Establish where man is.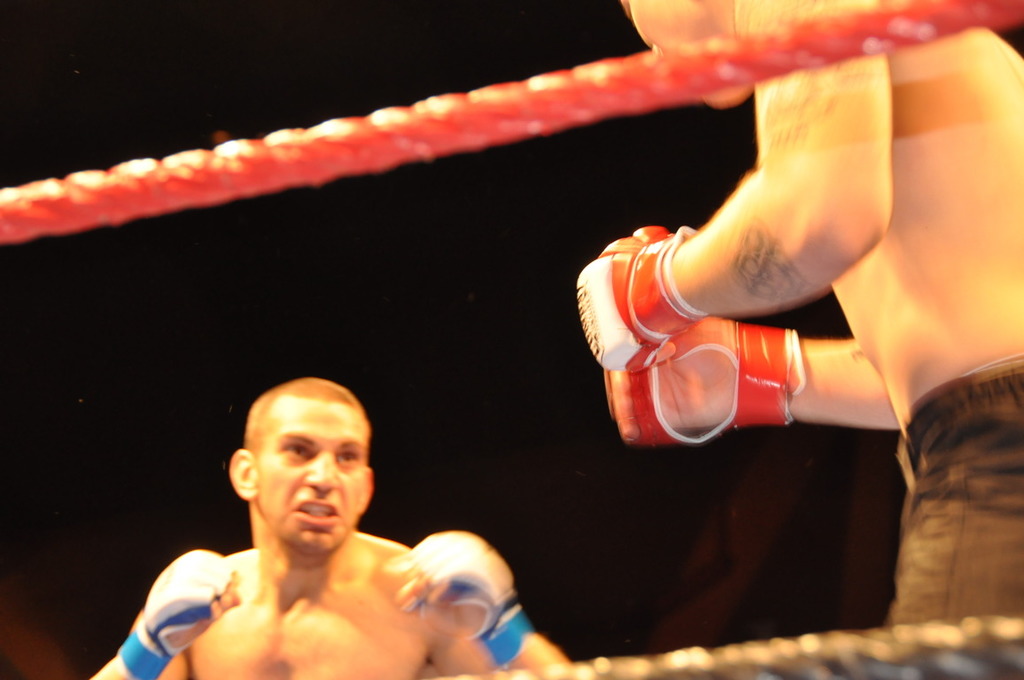
Established at {"x1": 571, "y1": 0, "x2": 1023, "y2": 679}.
